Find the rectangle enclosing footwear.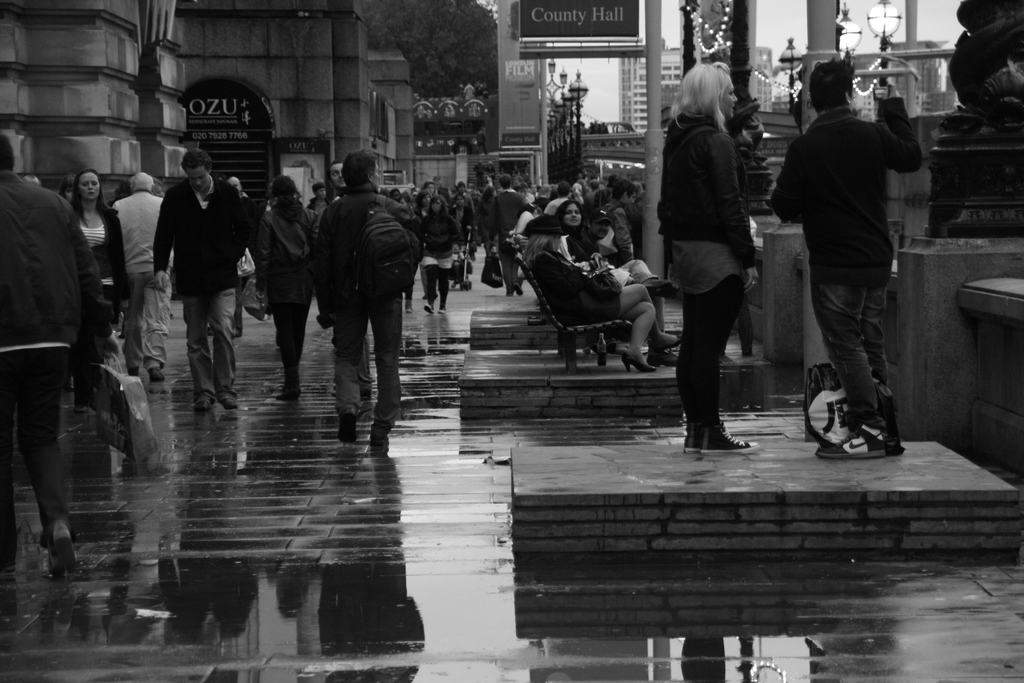
(696, 425, 761, 450).
